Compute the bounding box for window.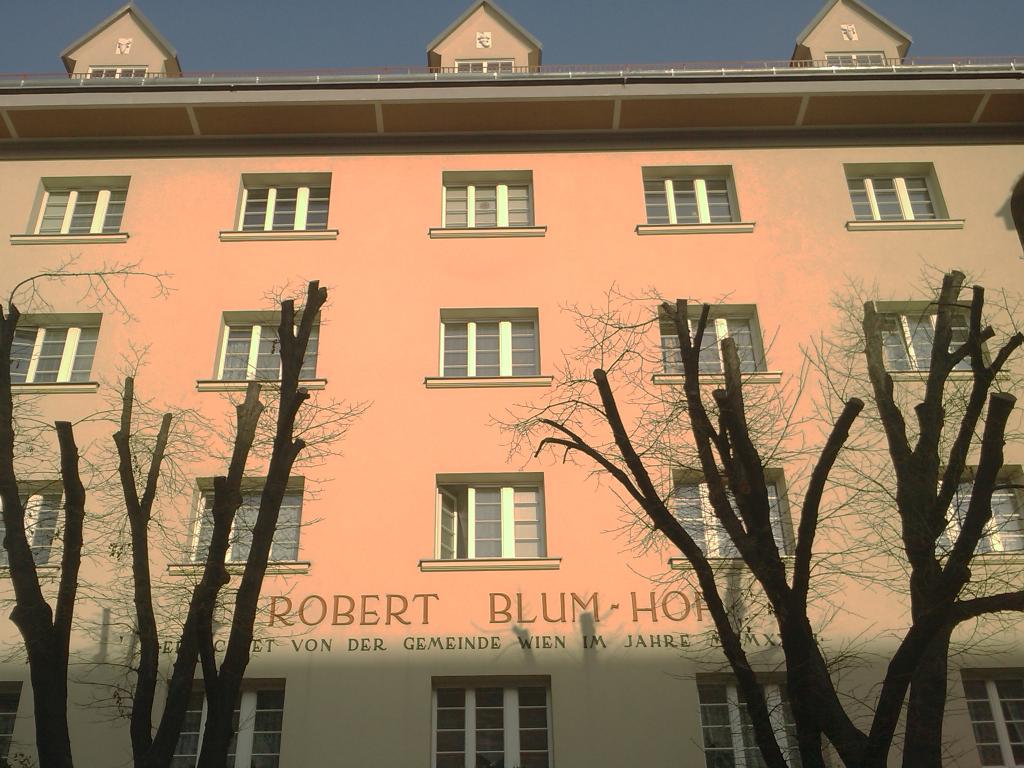
[424,306,555,390].
